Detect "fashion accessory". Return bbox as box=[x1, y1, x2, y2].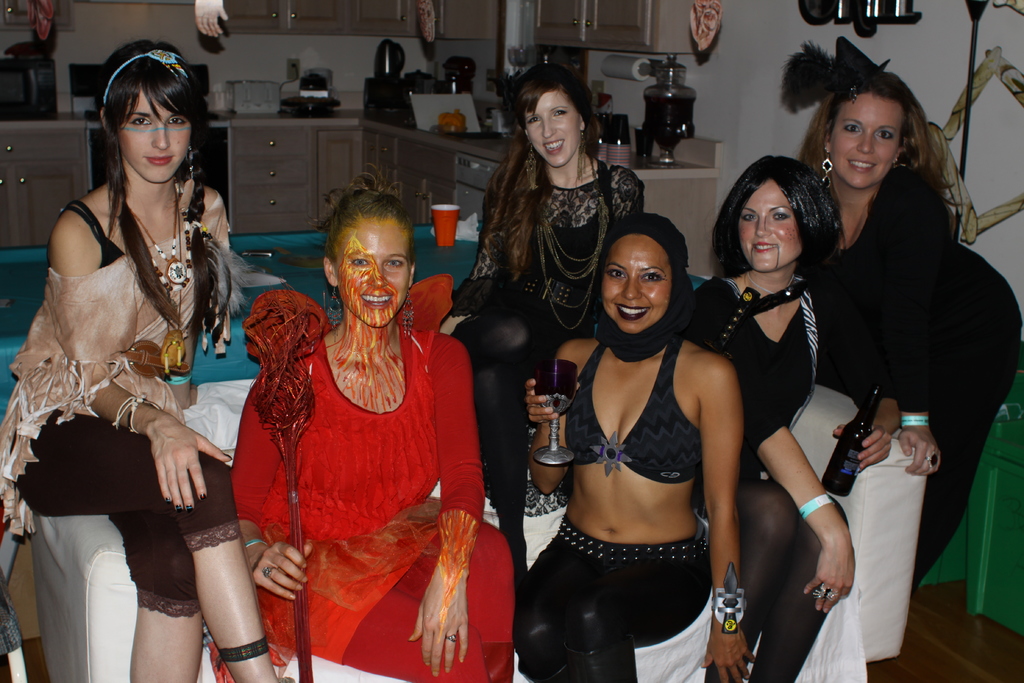
box=[111, 391, 161, 436].
